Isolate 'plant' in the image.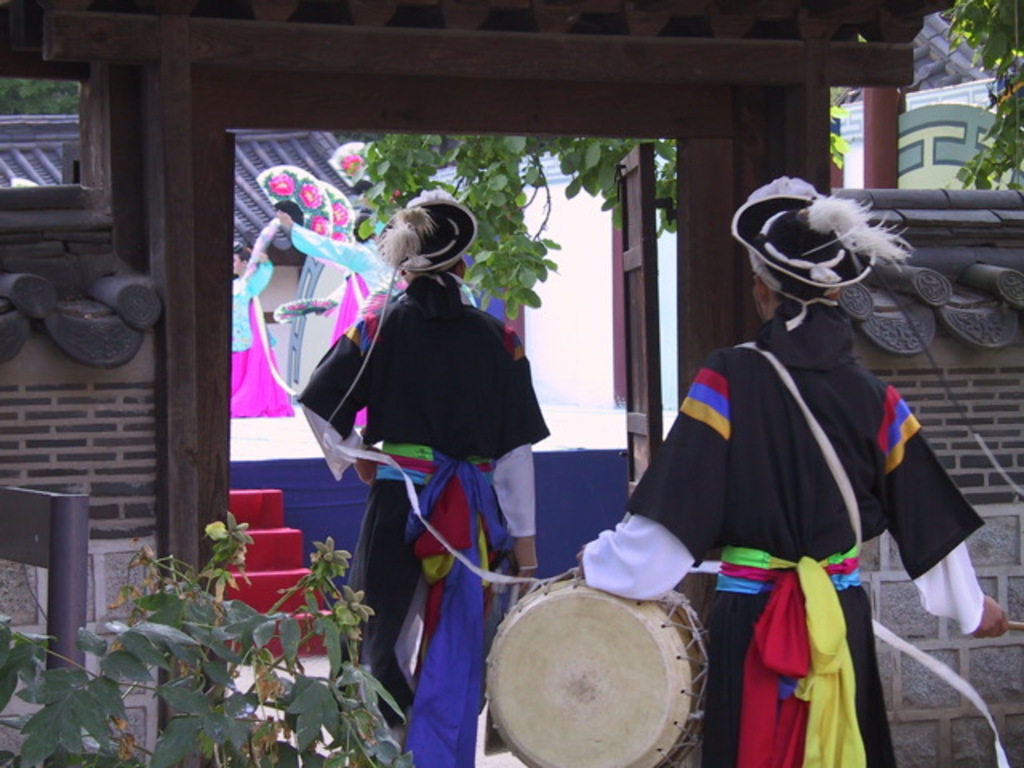
Isolated region: x1=930 y1=0 x2=1022 y2=187.
